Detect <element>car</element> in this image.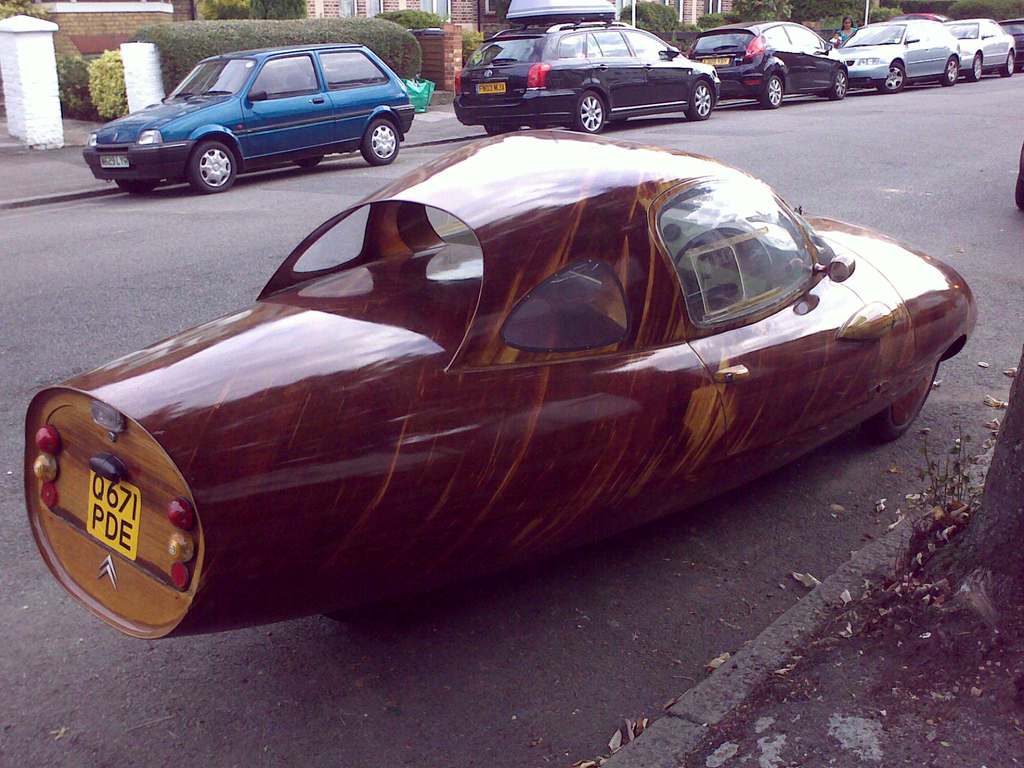
Detection: [83, 35, 422, 198].
